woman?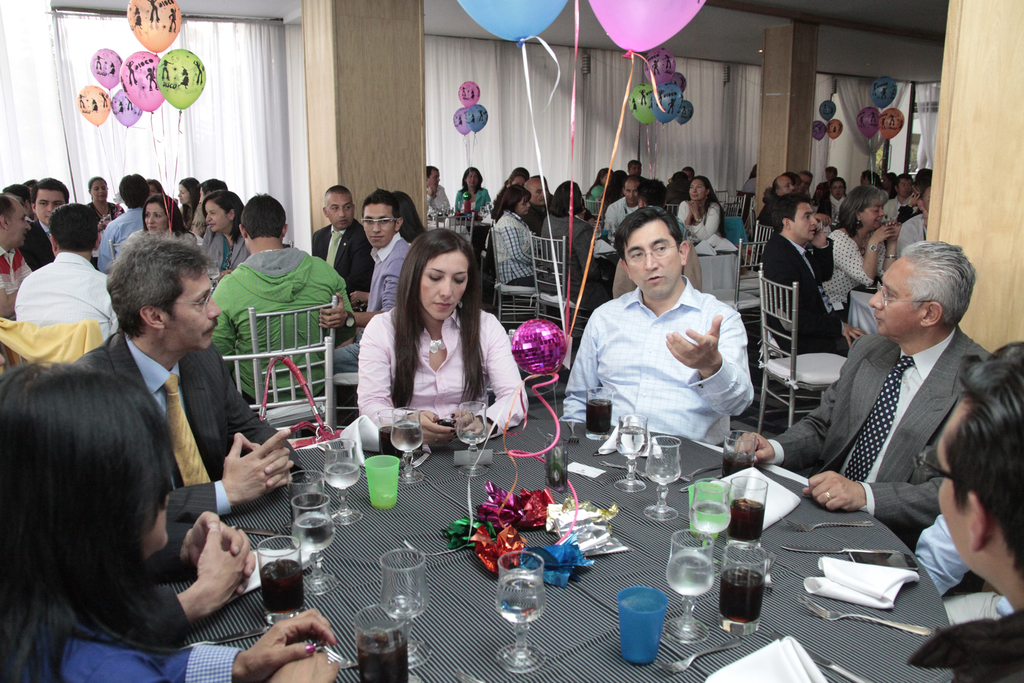
(left=820, top=183, right=902, bottom=310)
